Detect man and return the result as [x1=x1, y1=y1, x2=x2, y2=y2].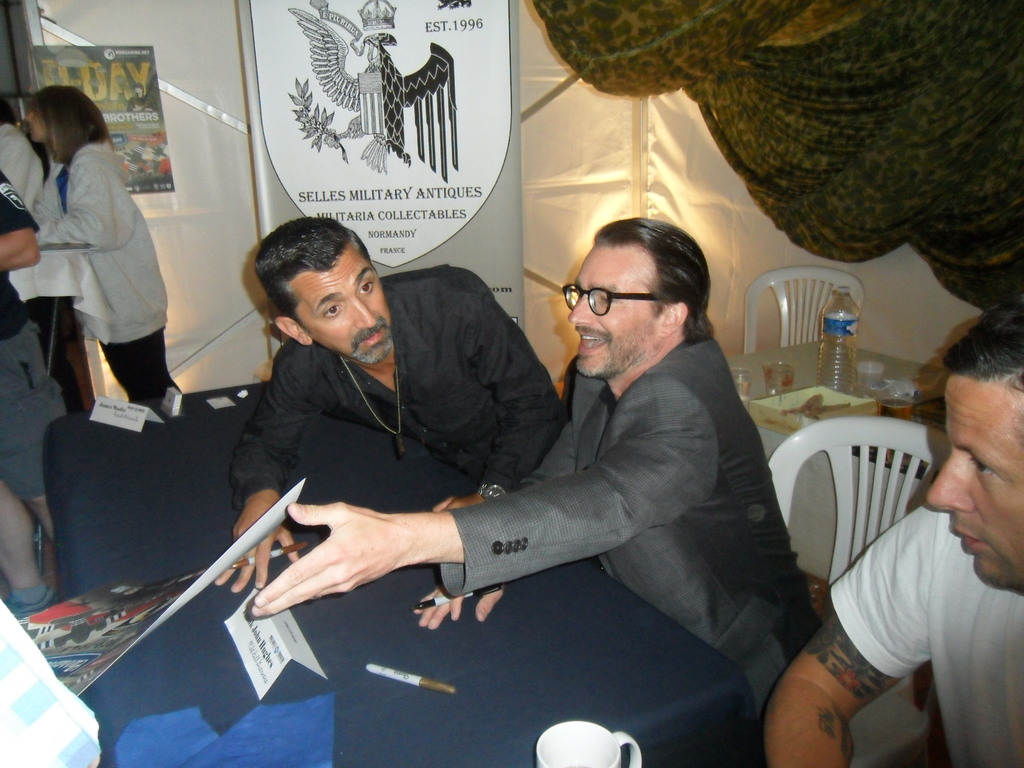
[x1=767, y1=309, x2=1023, y2=767].
